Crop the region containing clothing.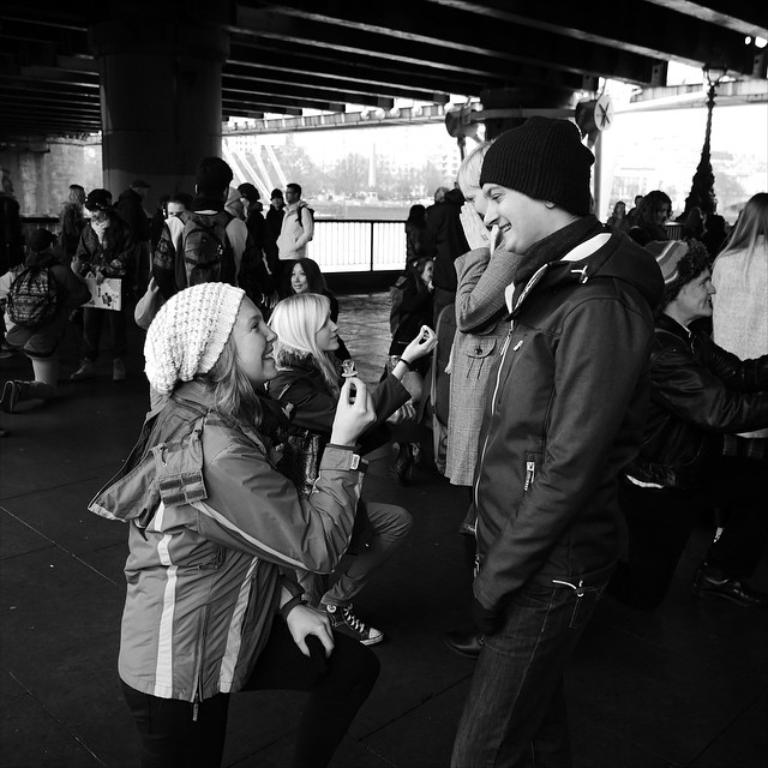
Crop region: bbox=(623, 313, 767, 479).
